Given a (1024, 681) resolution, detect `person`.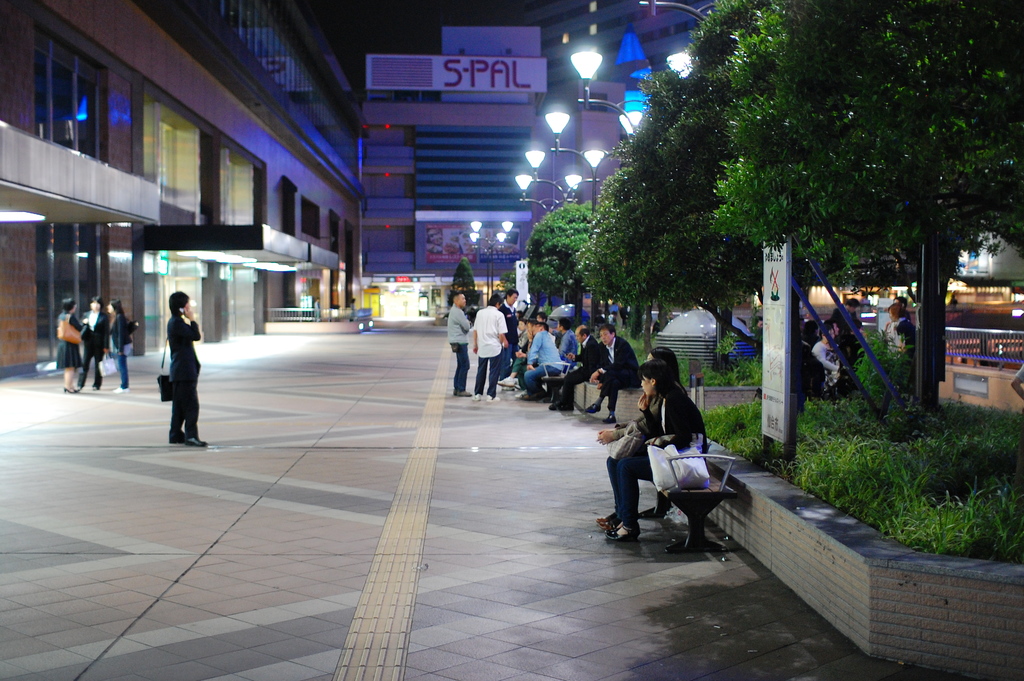
<bbox>1007, 363, 1023, 406</bbox>.
